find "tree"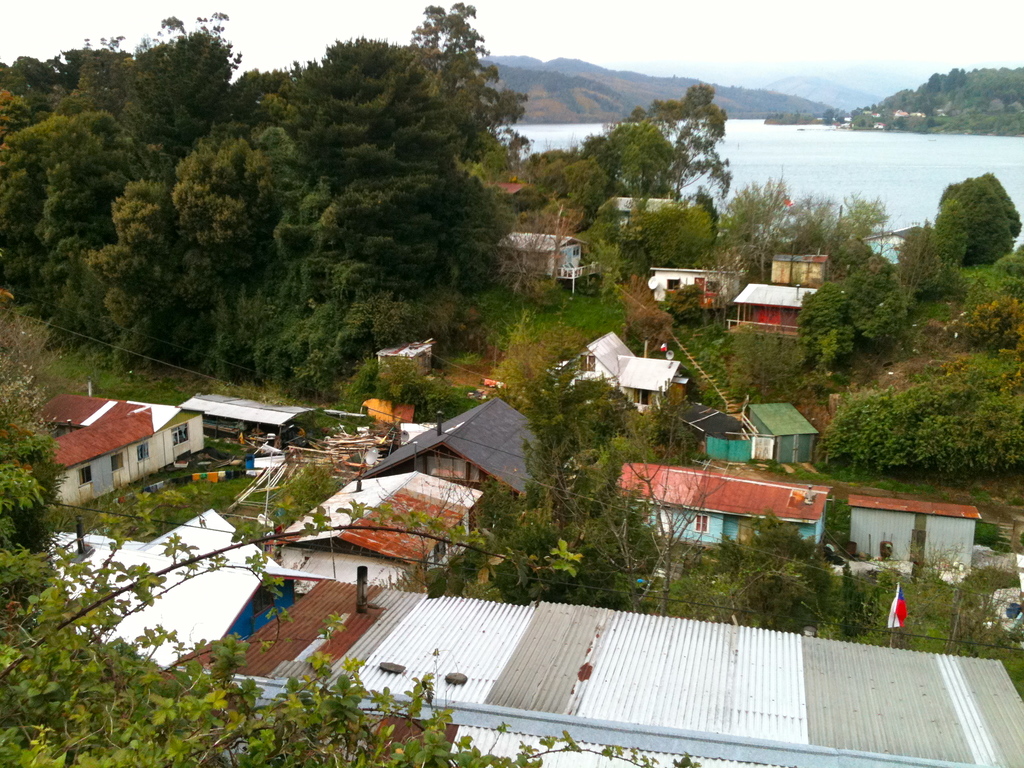
954 175 1011 266
